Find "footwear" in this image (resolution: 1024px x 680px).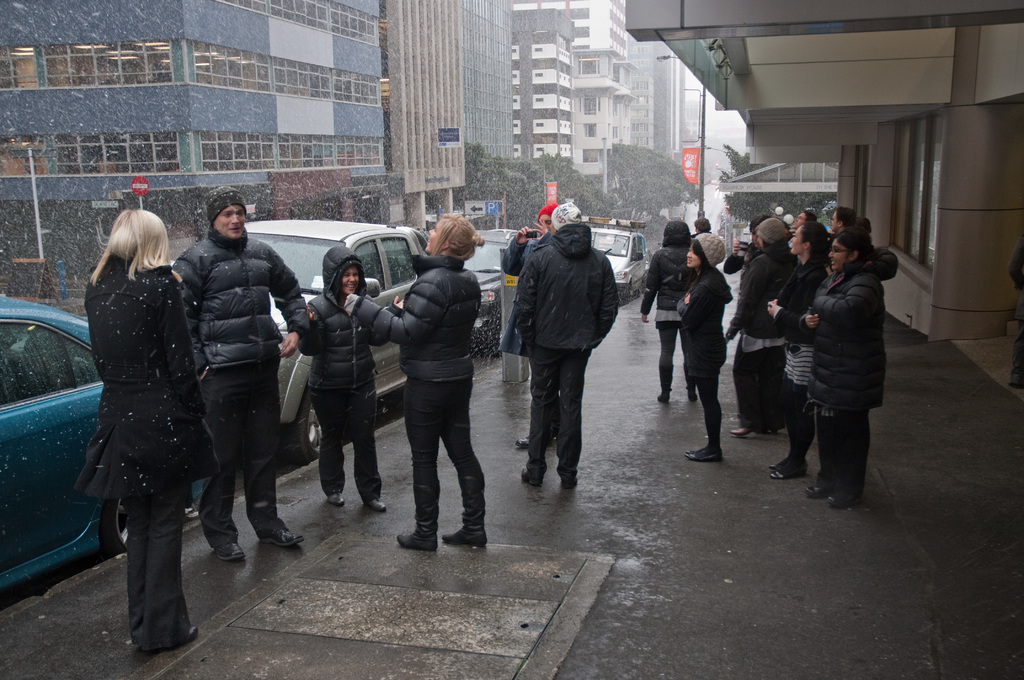
(x1=731, y1=428, x2=753, y2=434).
